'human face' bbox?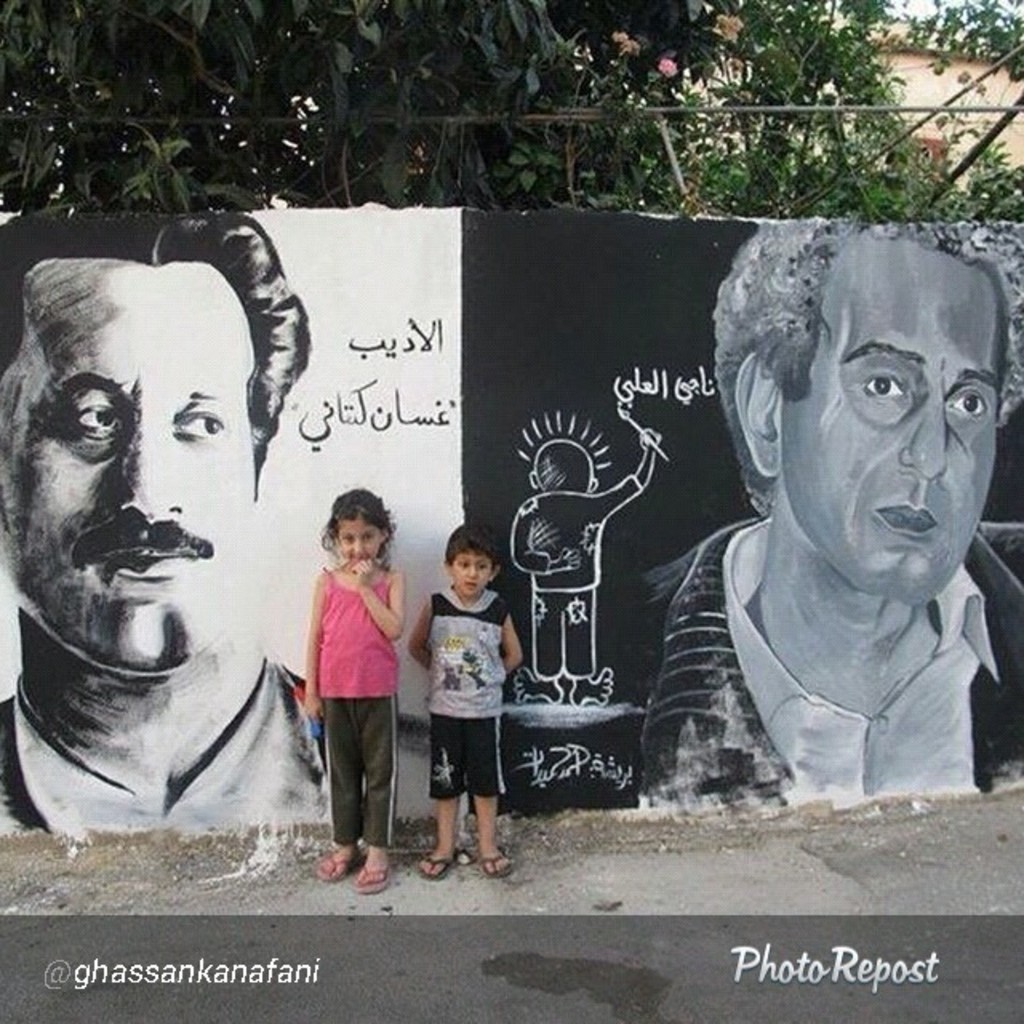
bbox=[0, 254, 258, 661]
